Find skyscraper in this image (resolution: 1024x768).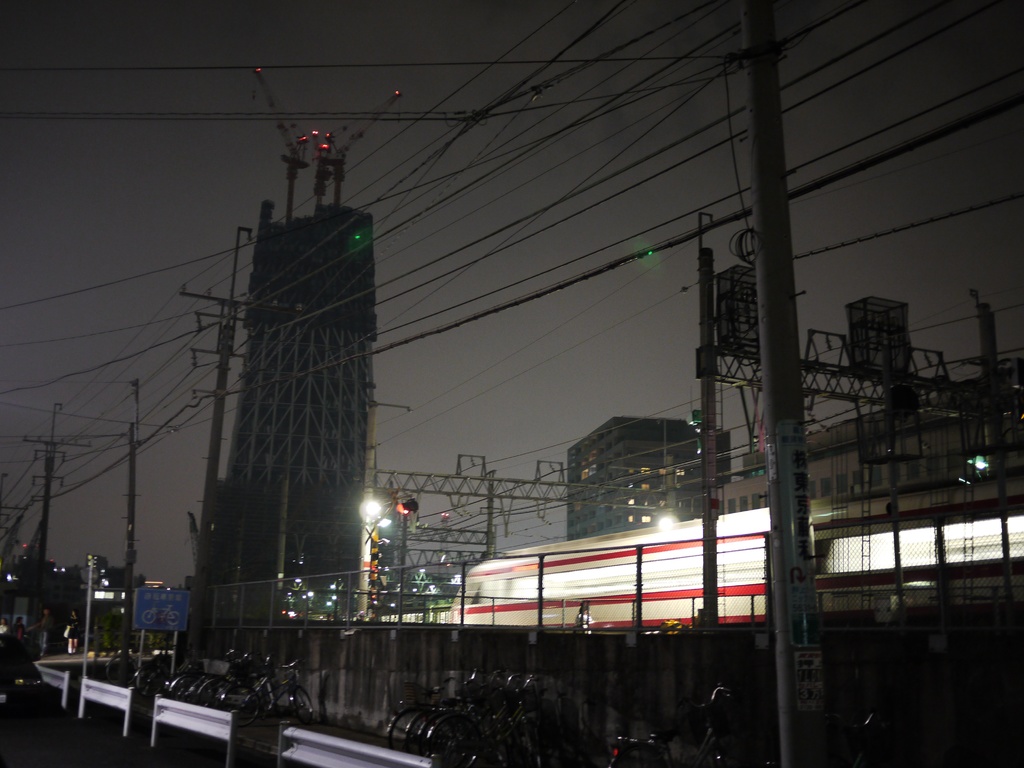
bbox(565, 415, 697, 534).
